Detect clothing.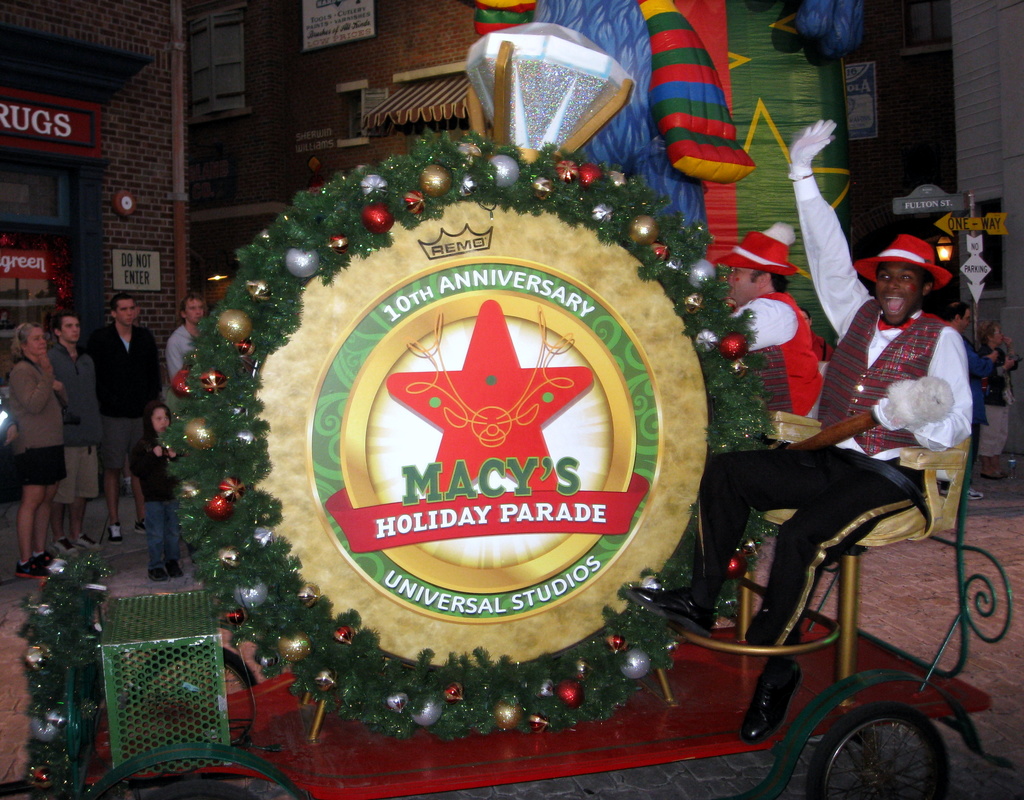
Detected at <bbox>129, 436, 181, 569</bbox>.
